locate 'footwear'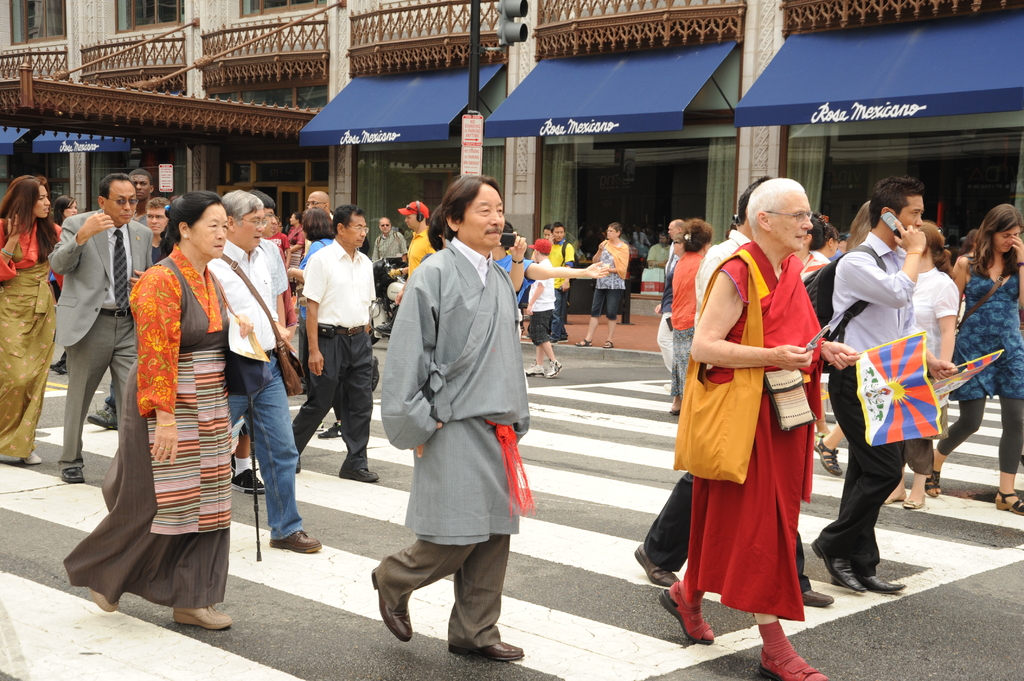
box=[751, 624, 831, 680]
